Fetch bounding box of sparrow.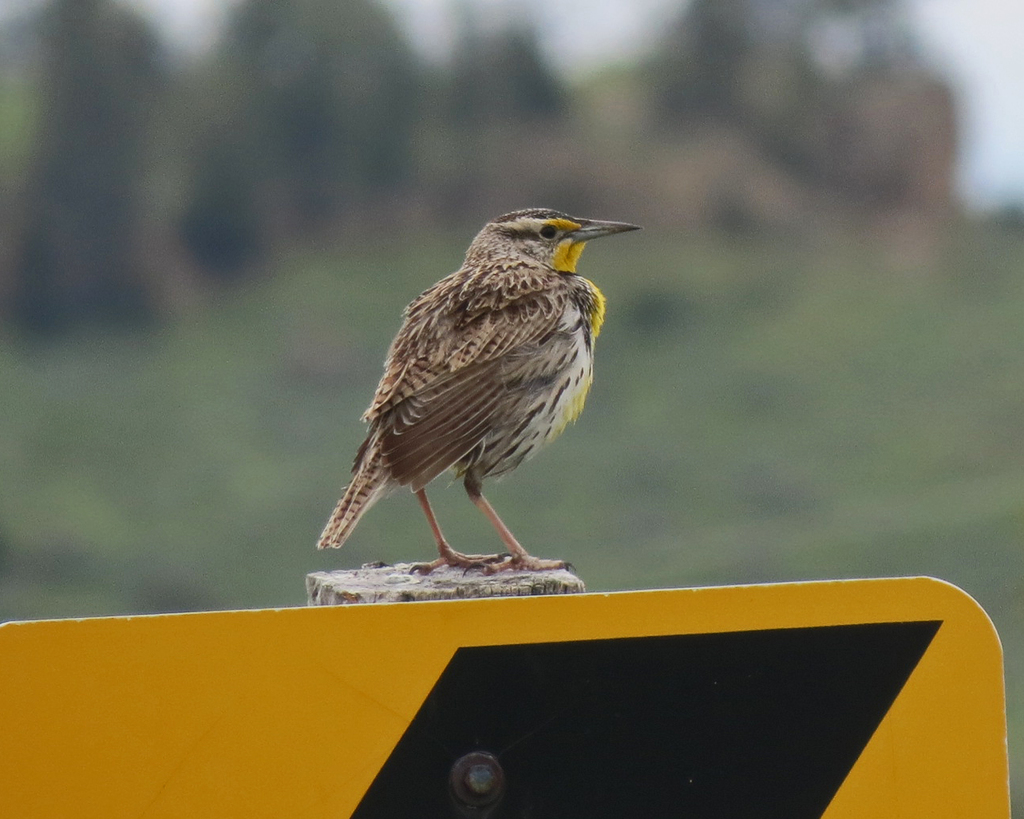
Bbox: 321, 207, 644, 572.
